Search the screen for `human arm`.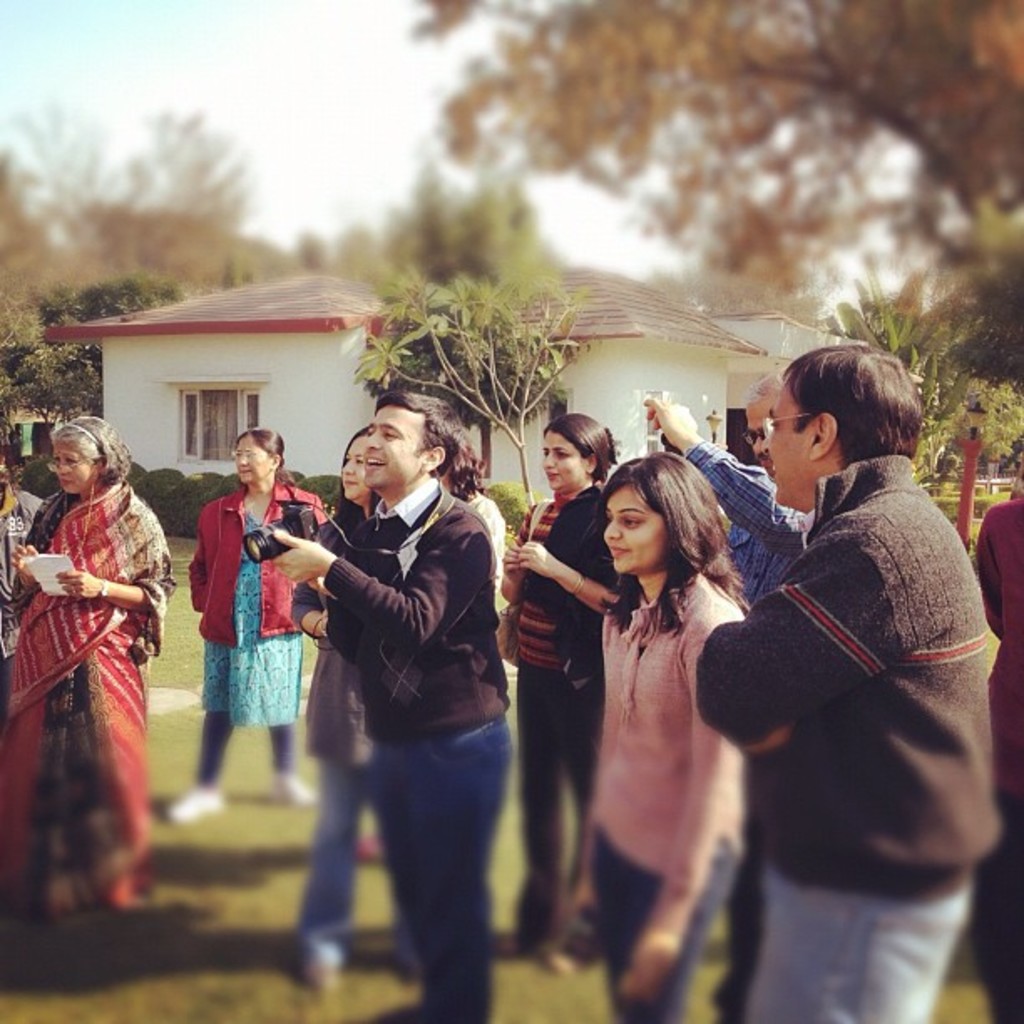
Found at <bbox>10, 537, 47, 591</bbox>.
